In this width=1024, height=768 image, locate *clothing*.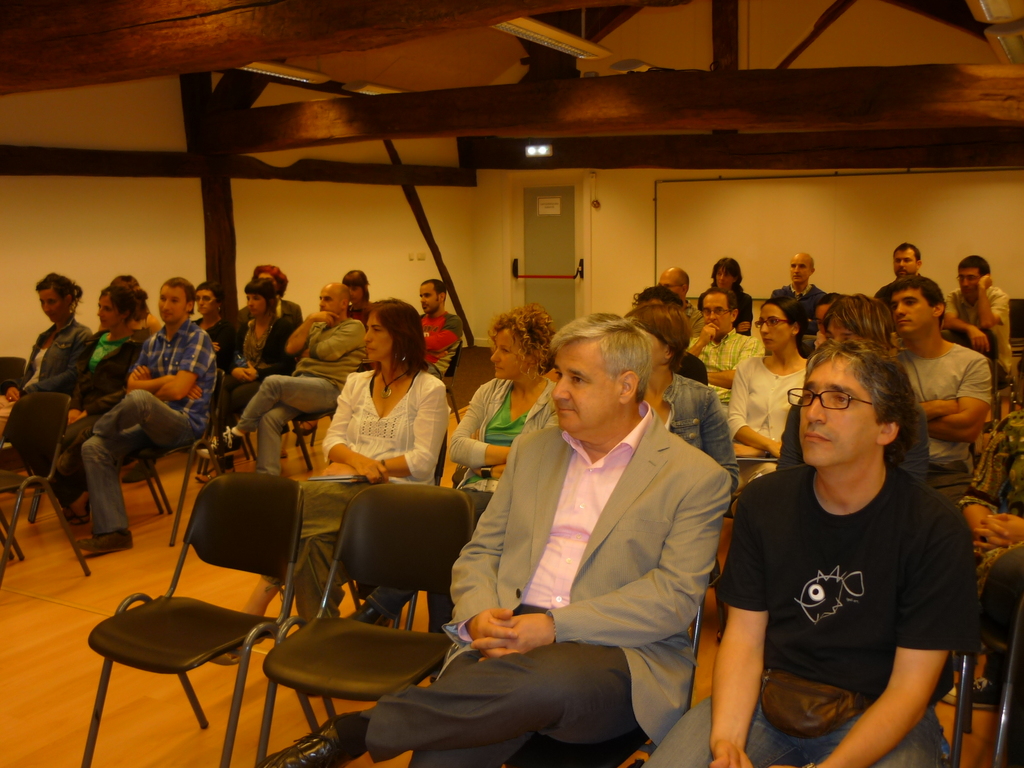
Bounding box: left=732, top=425, right=968, bottom=742.
